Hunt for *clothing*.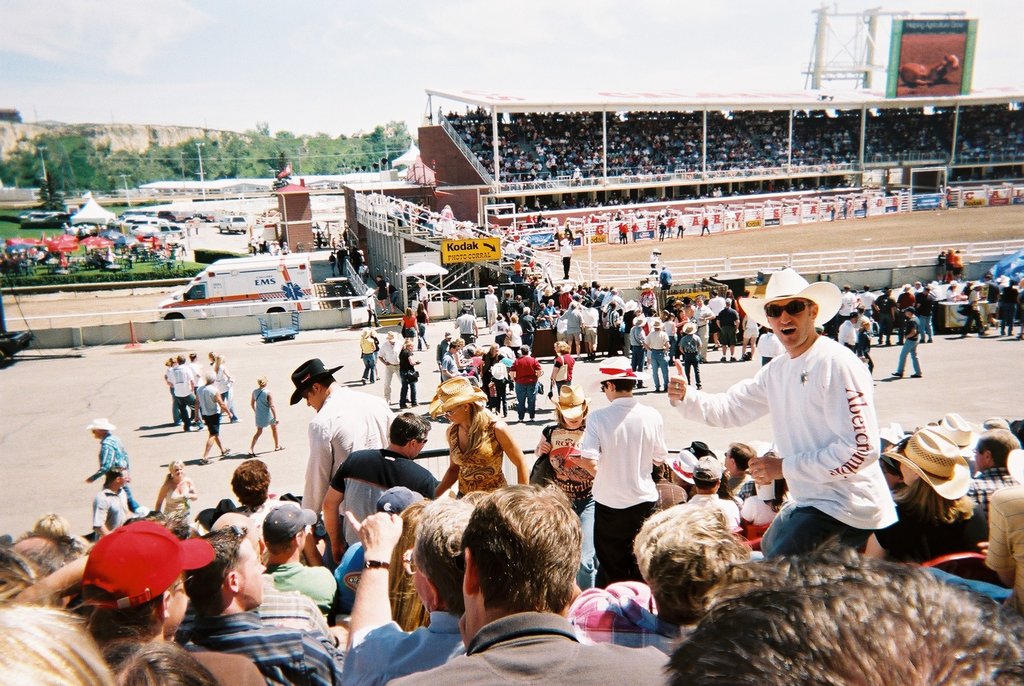
Hunted down at locate(88, 437, 134, 514).
